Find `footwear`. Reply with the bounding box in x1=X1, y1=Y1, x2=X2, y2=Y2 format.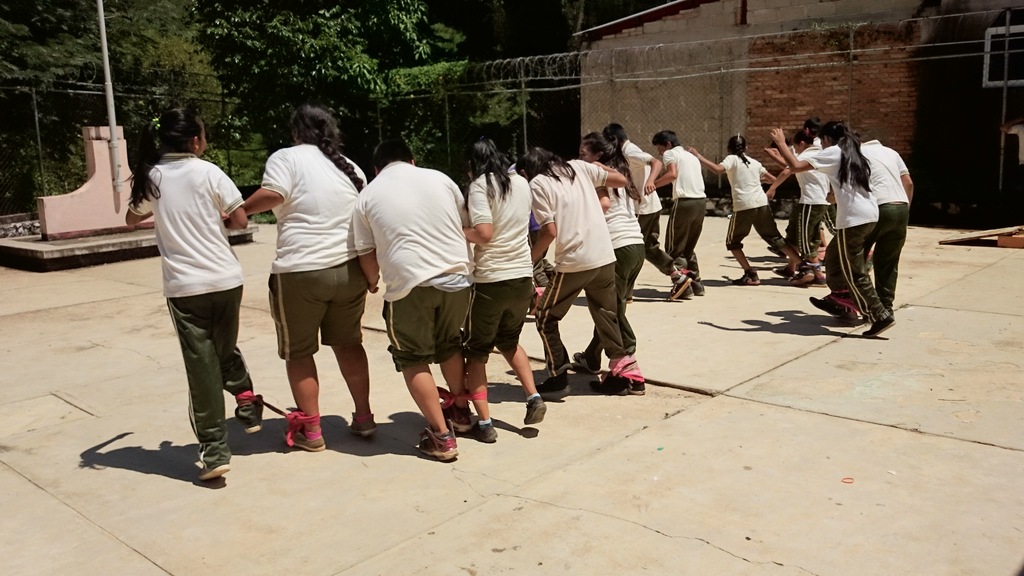
x1=522, y1=391, x2=547, y2=420.
